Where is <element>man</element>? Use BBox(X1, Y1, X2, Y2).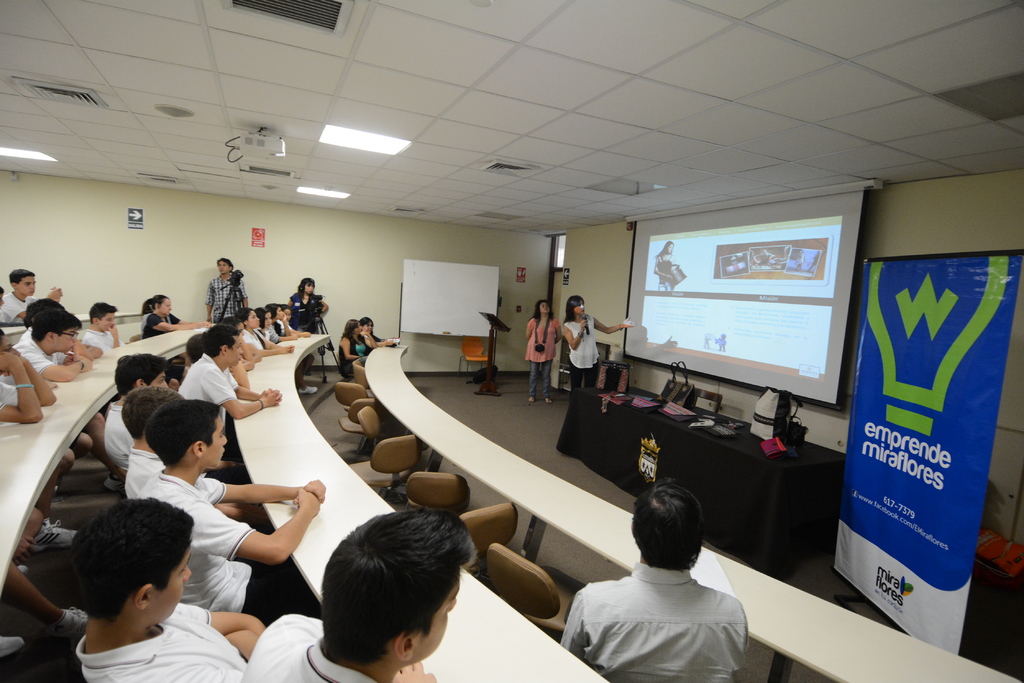
BBox(559, 476, 751, 682).
